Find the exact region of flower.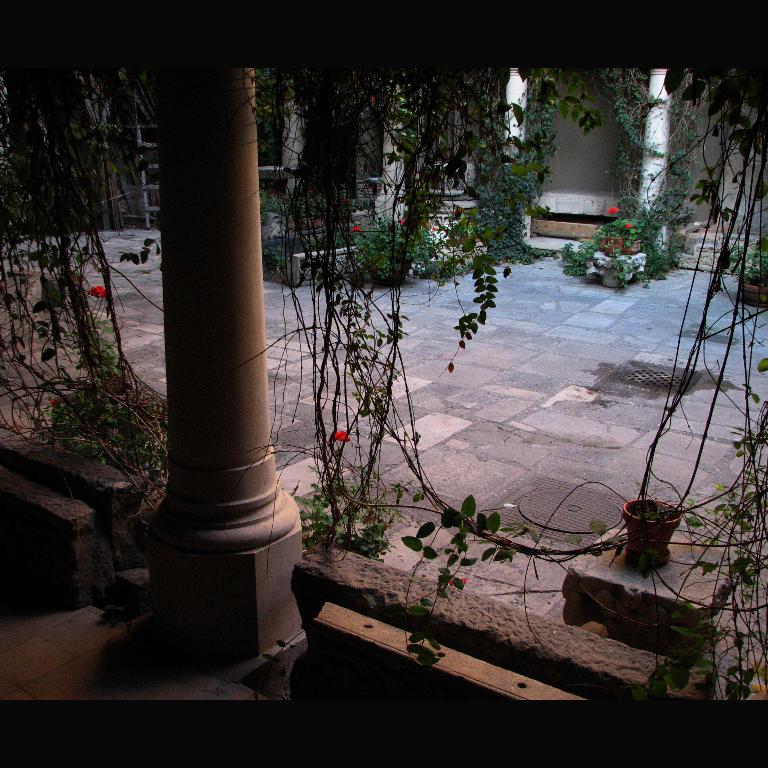
Exact region: bbox(89, 284, 106, 300).
